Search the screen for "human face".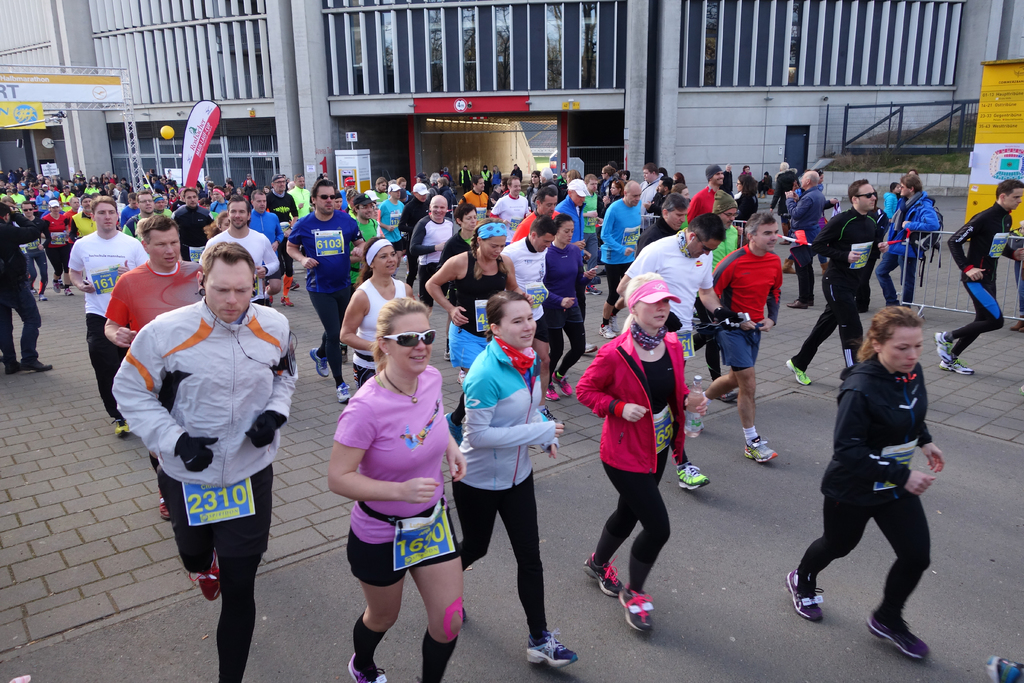
Found at box(887, 334, 924, 377).
